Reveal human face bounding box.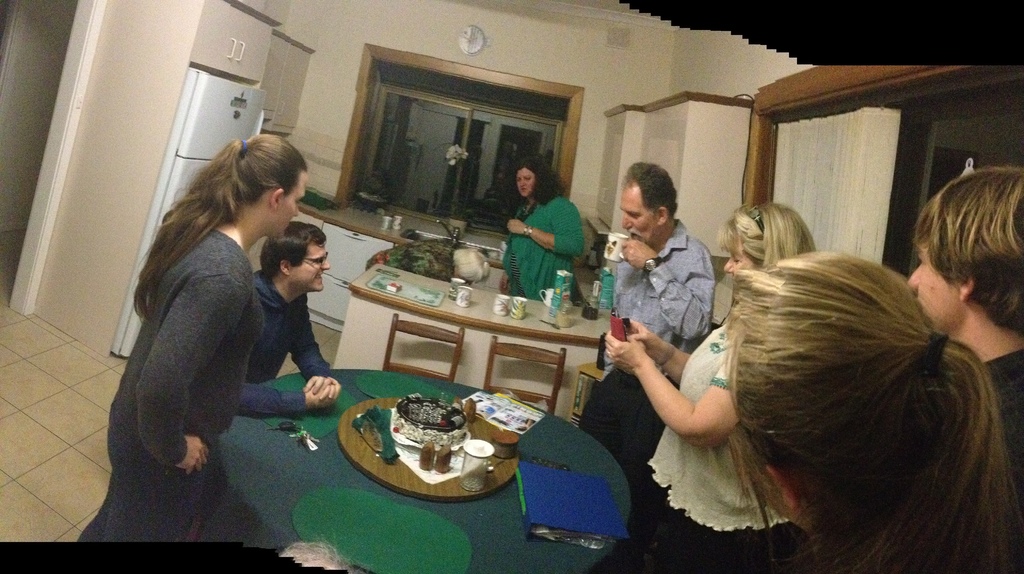
Revealed: 911:242:955:334.
